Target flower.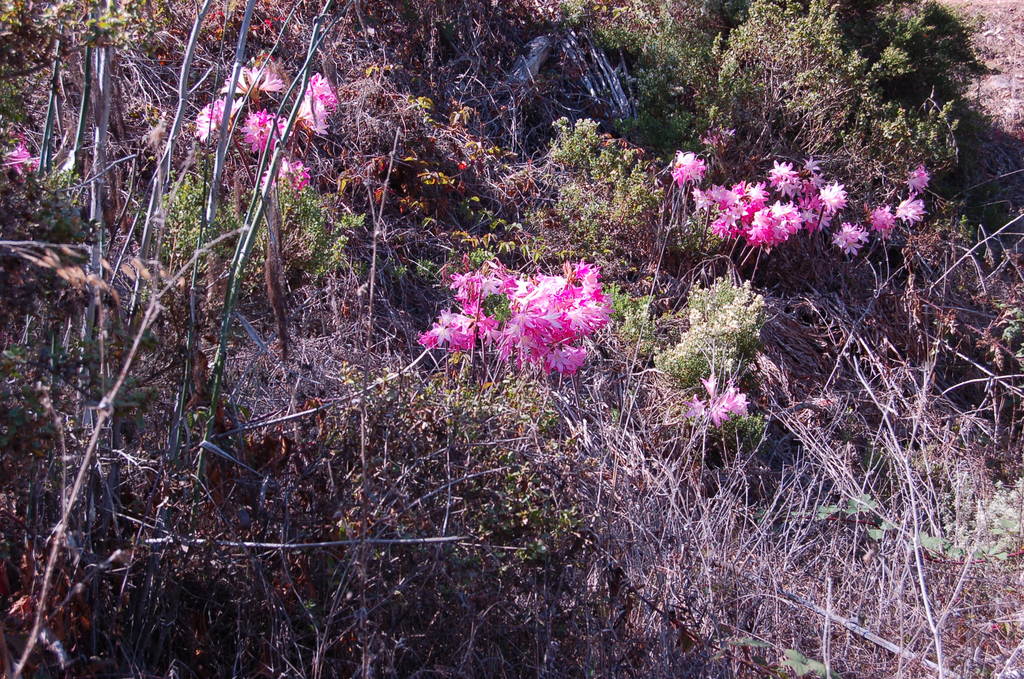
Target region: bbox=(894, 191, 928, 220).
